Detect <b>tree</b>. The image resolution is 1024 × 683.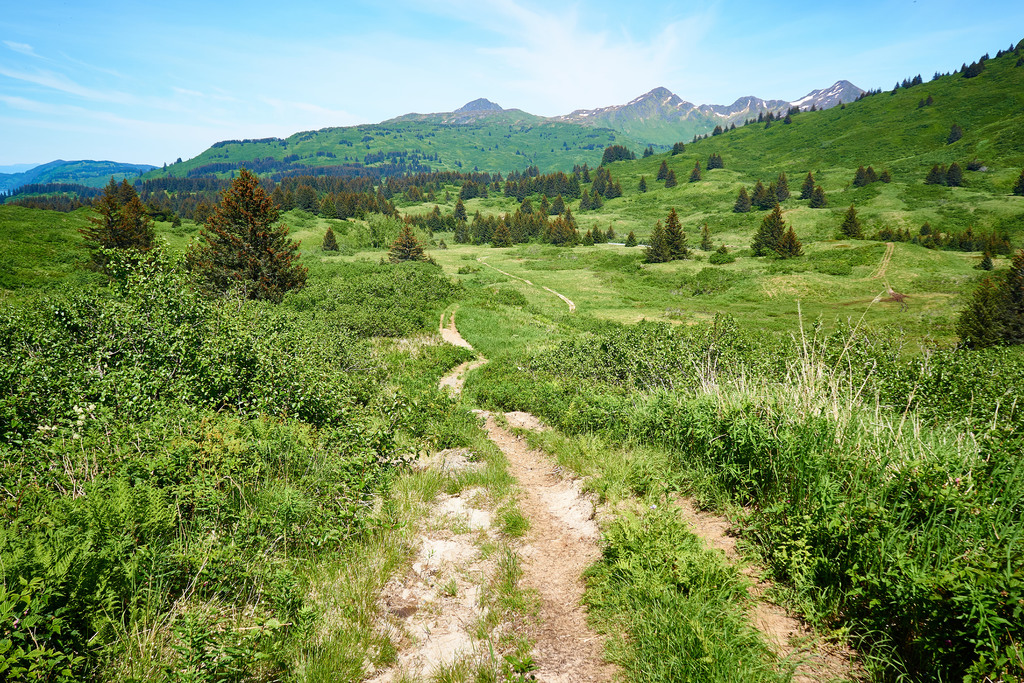
locate(388, 219, 433, 265).
